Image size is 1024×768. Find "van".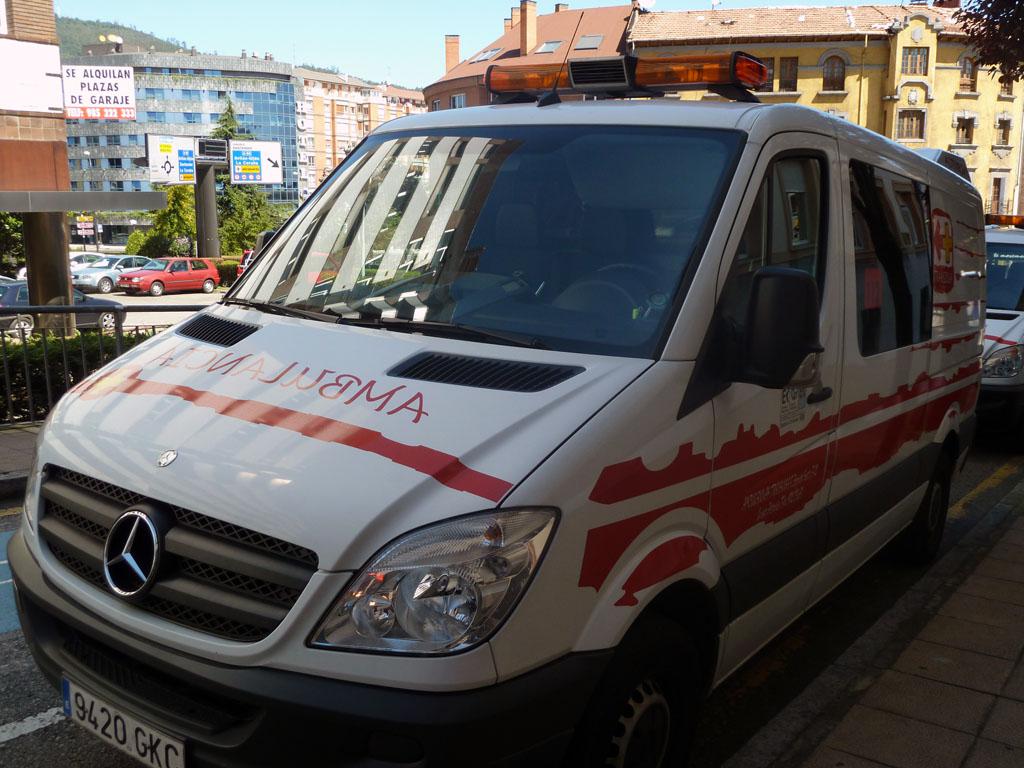
3,7,987,767.
